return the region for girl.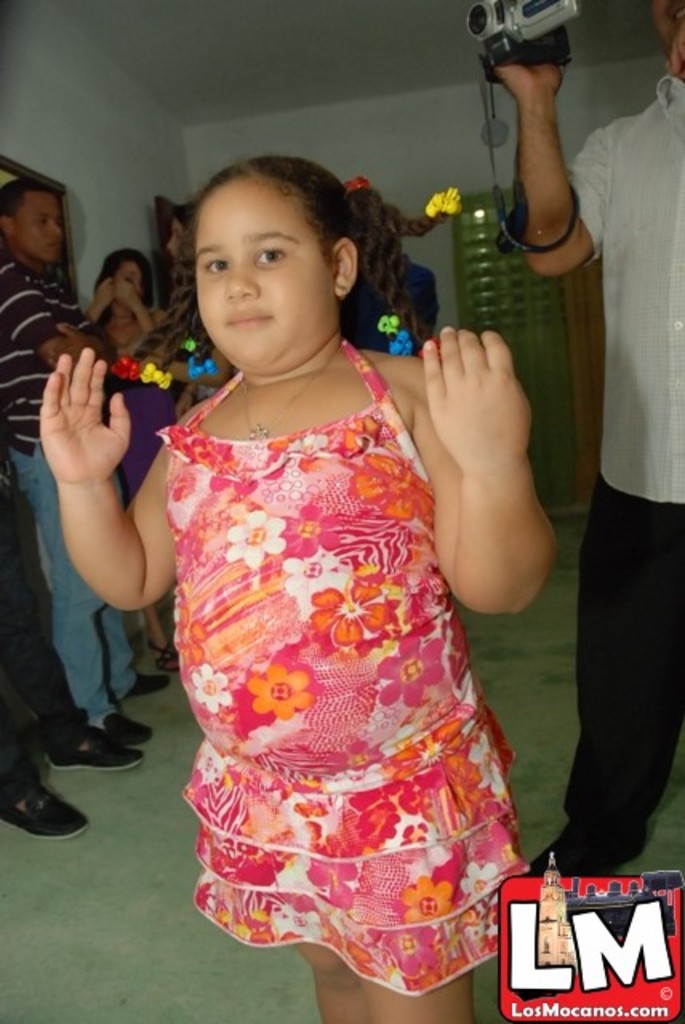
93, 250, 173, 672.
